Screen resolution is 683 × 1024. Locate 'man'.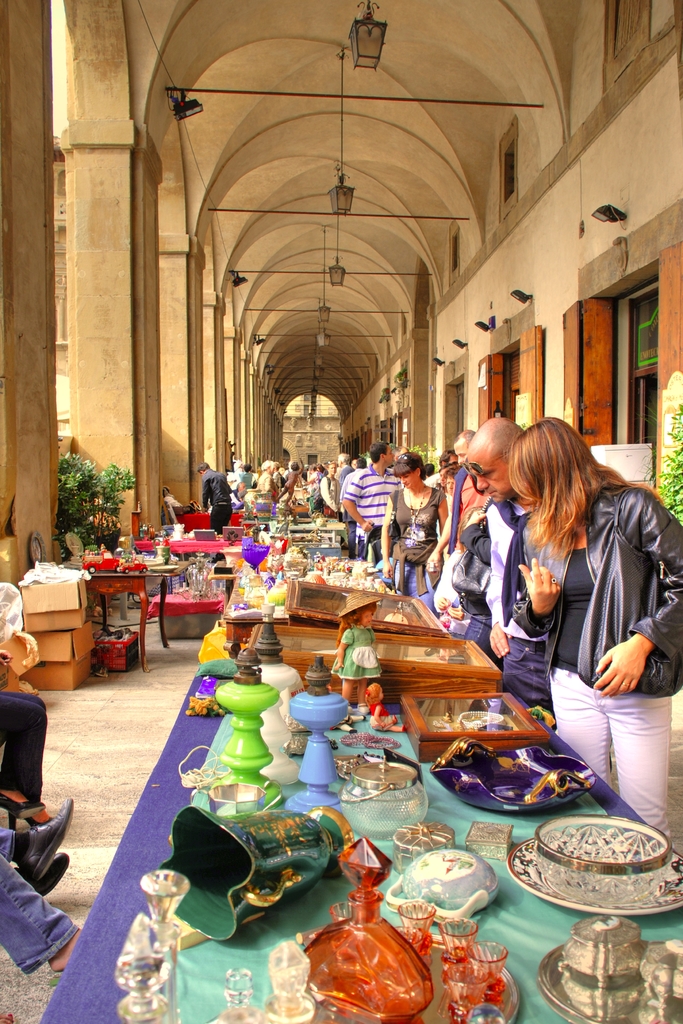
(x1=235, y1=470, x2=252, y2=495).
